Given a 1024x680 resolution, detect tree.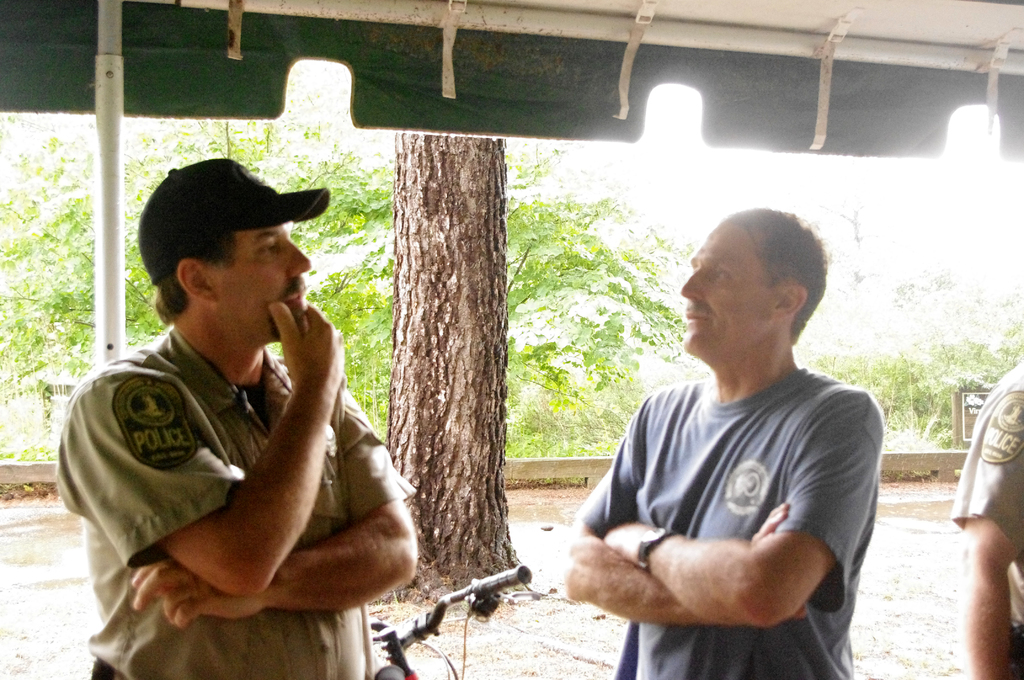
rect(385, 131, 527, 599).
